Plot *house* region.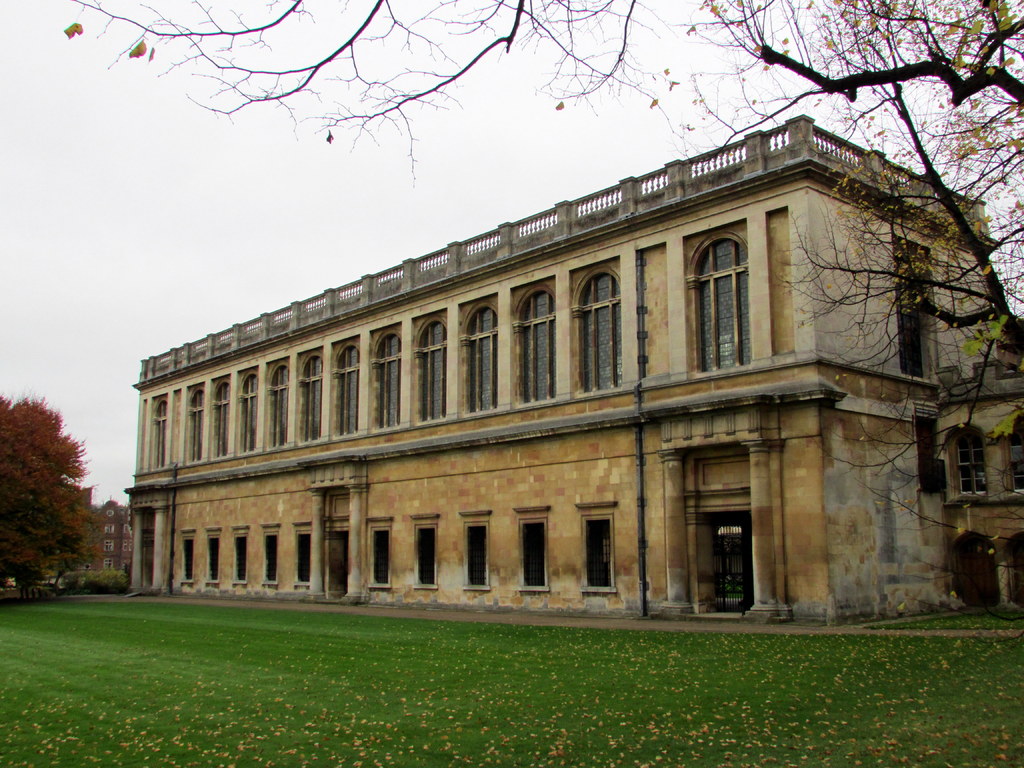
Plotted at l=71, t=497, r=136, b=570.
